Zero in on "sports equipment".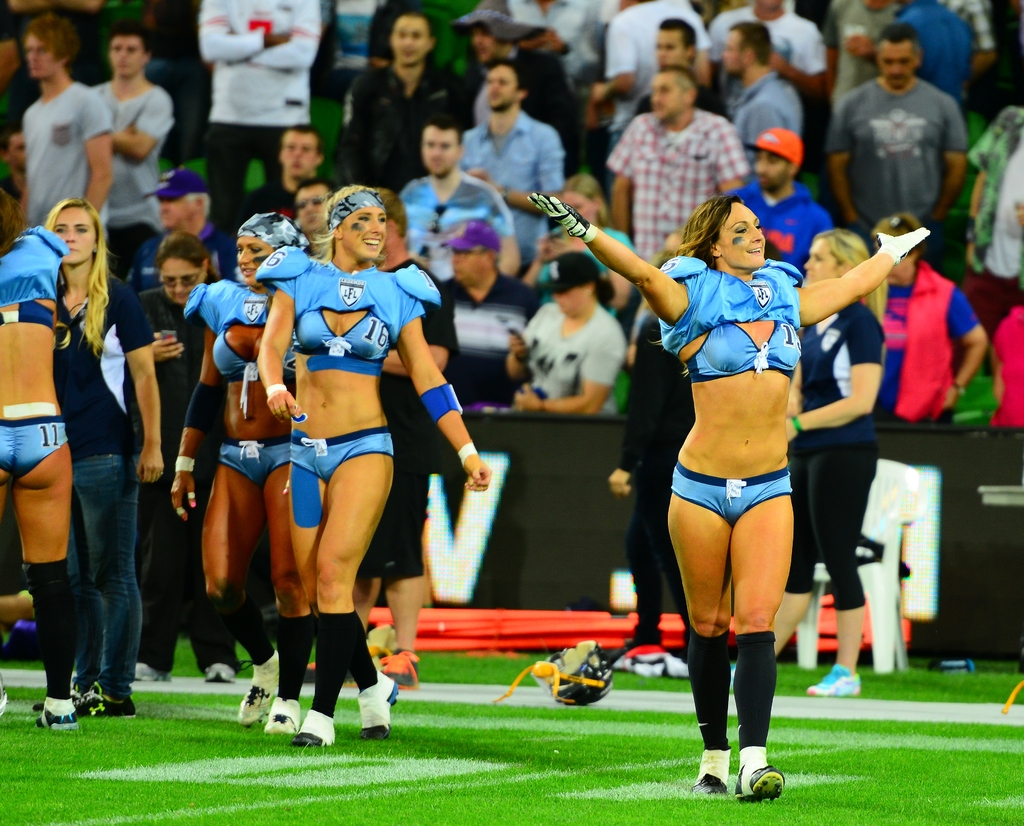
Zeroed in: Rect(262, 693, 301, 733).
